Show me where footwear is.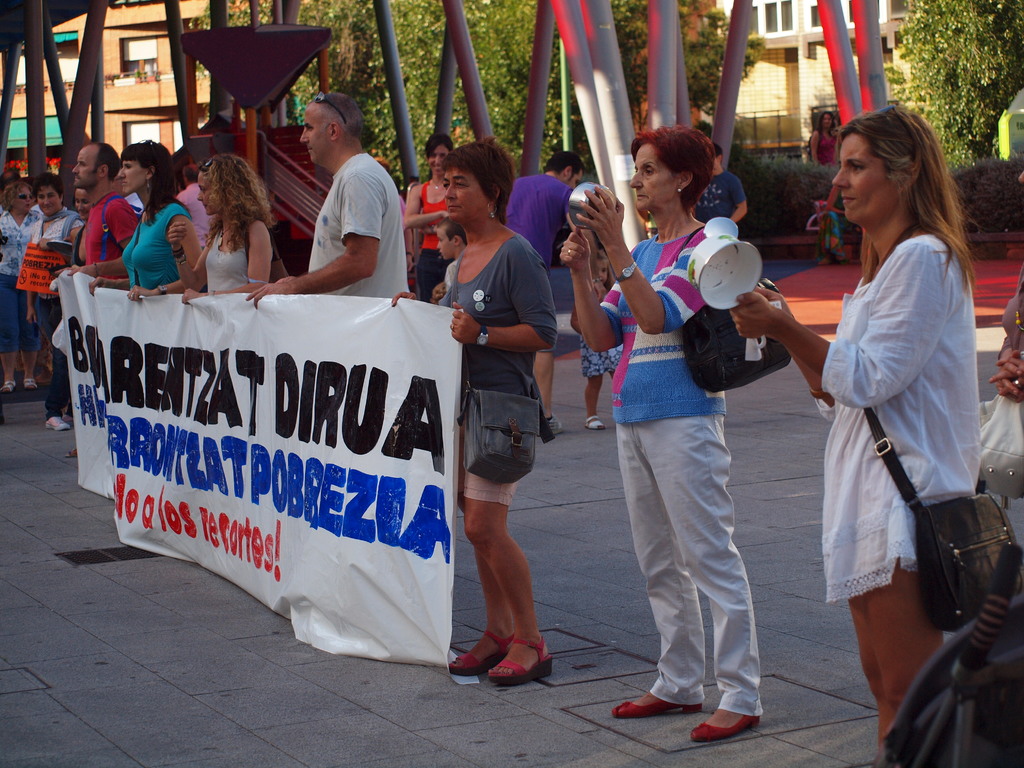
footwear is at 46:412:72:431.
